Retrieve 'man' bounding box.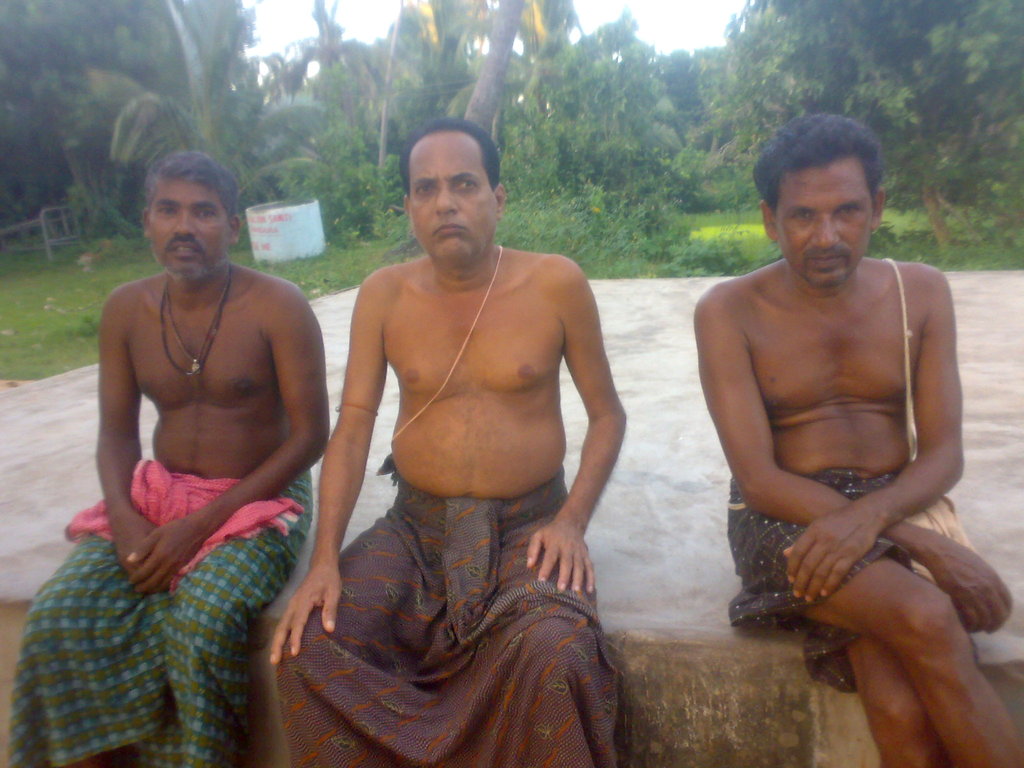
Bounding box: (left=676, top=93, right=1007, bottom=750).
